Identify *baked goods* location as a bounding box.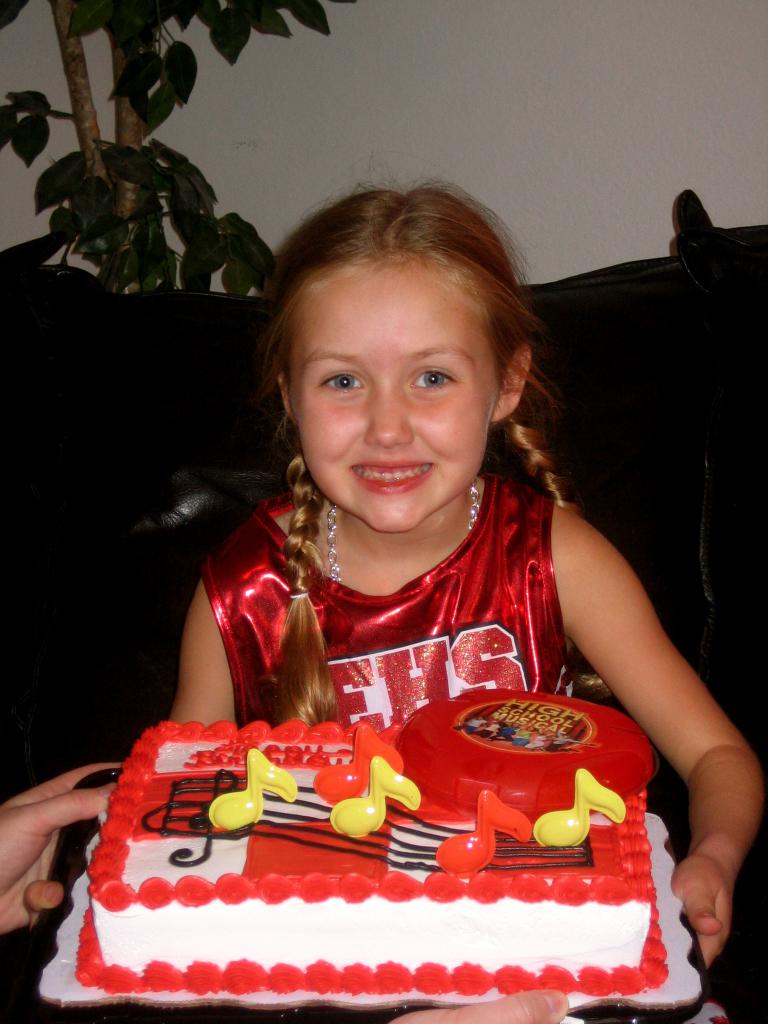
x1=33, y1=696, x2=715, y2=1011.
